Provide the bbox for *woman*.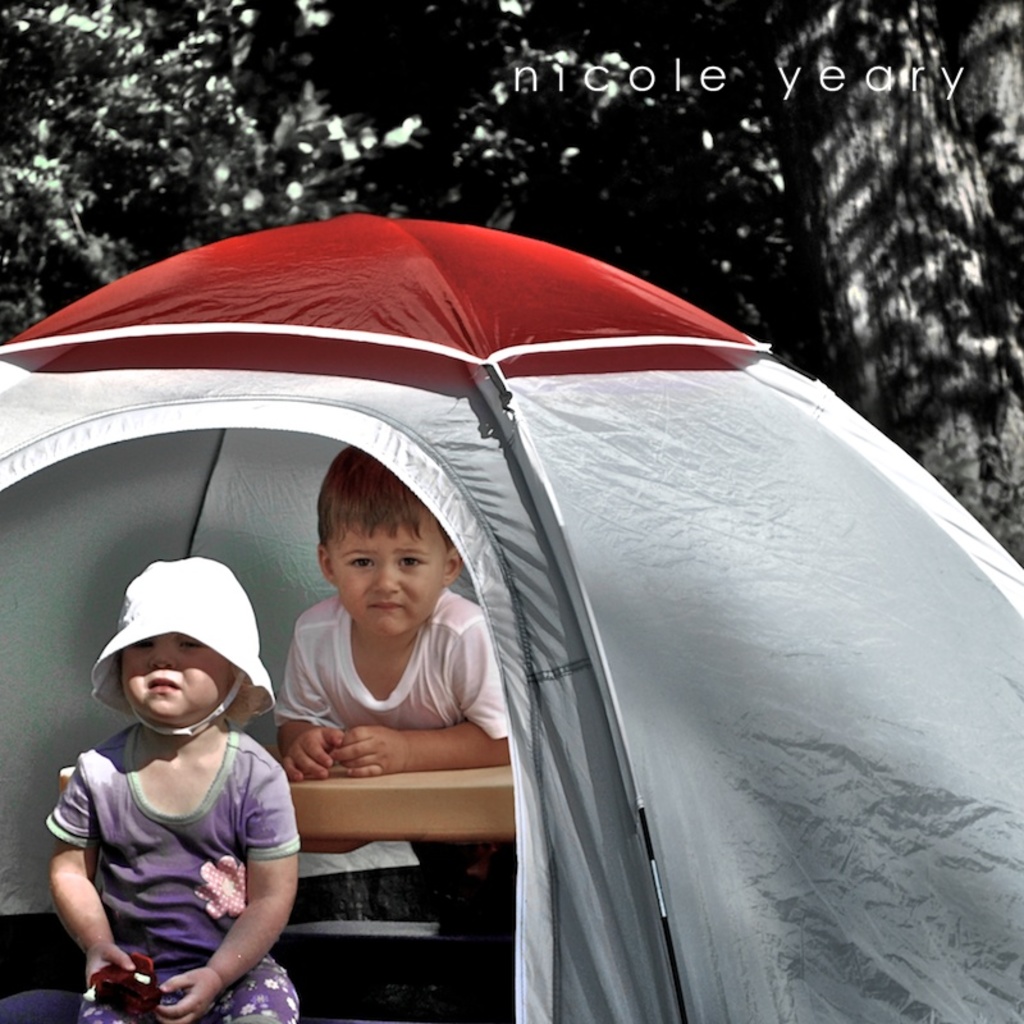
<bbox>45, 561, 280, 1021</bbox>.
